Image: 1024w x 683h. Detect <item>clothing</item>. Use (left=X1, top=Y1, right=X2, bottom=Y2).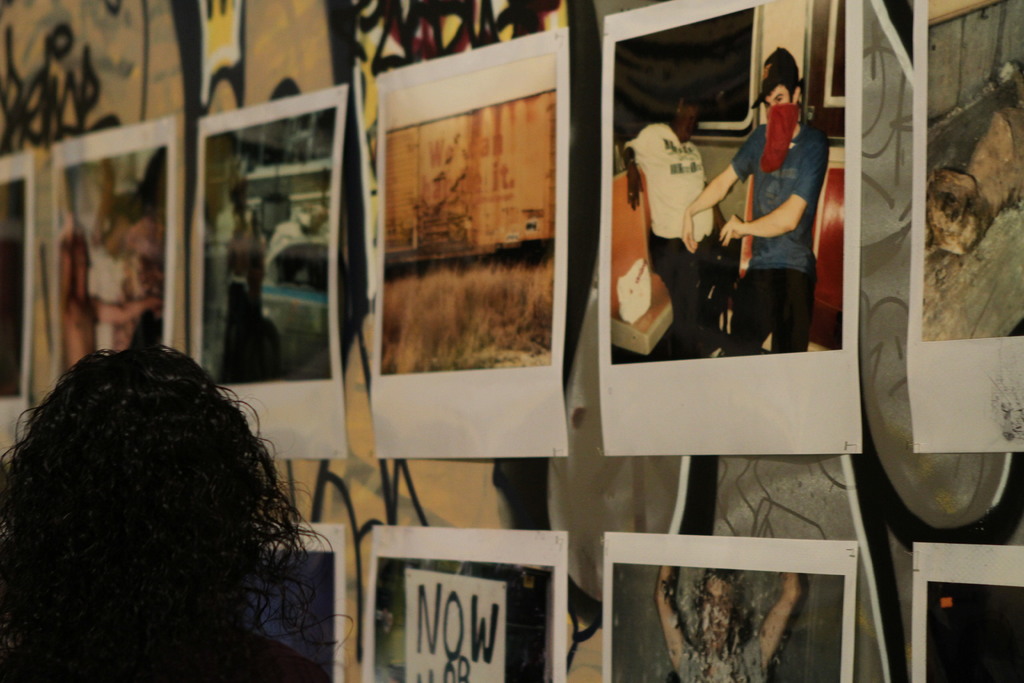
(left=621, top=120, right=741, bottom=360).
